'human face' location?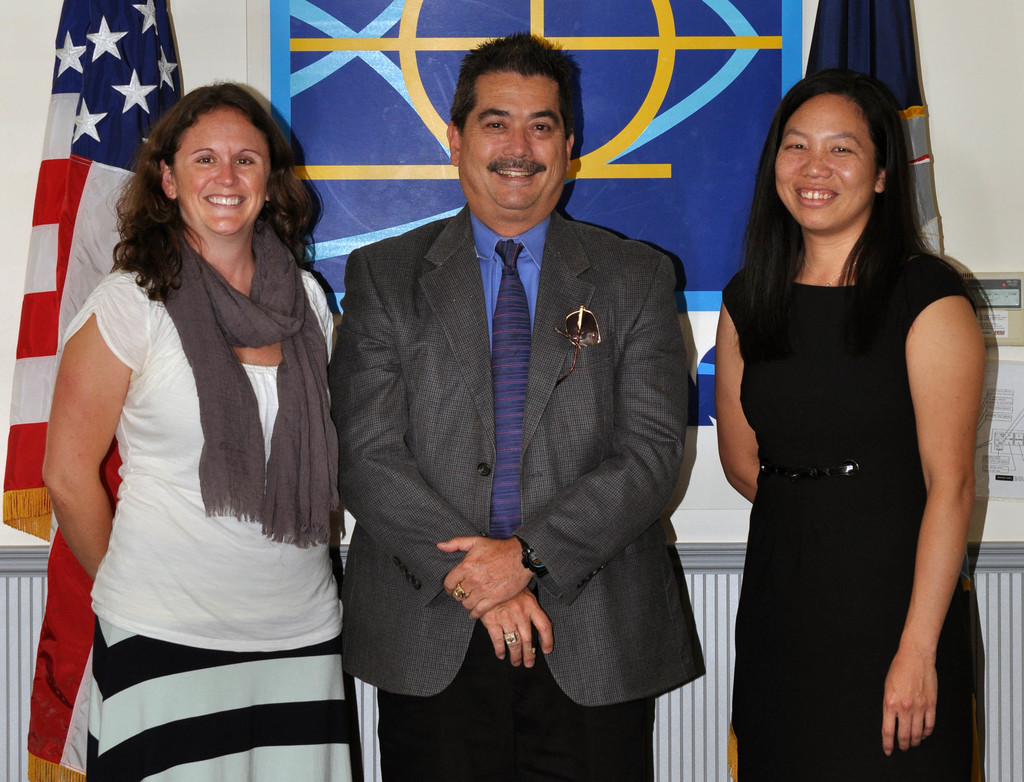
locate(774, 90, 876, 232)
